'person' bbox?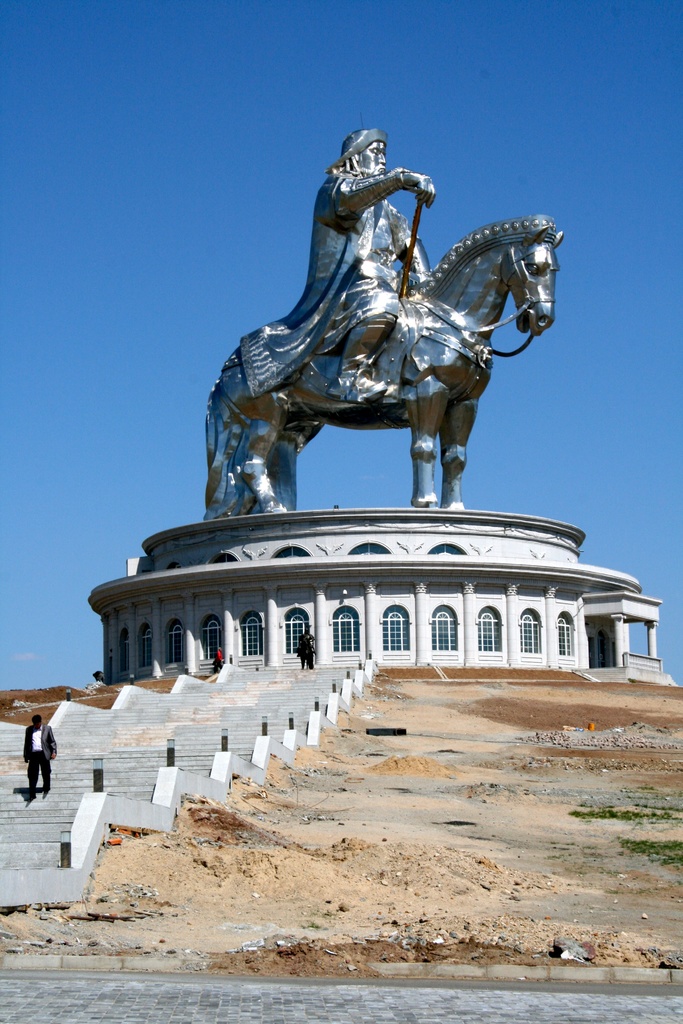
20 715 50 810
